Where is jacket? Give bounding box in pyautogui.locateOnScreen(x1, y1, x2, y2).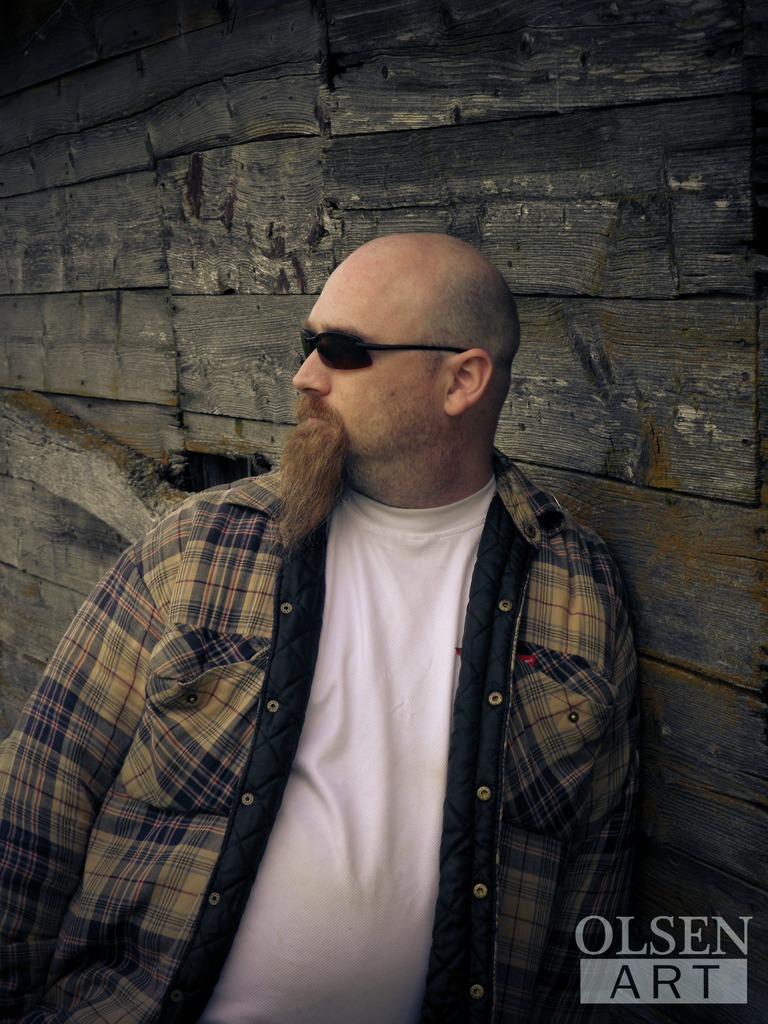
pyautogui.locateOnScreen(58, 343, 726, 1009).
